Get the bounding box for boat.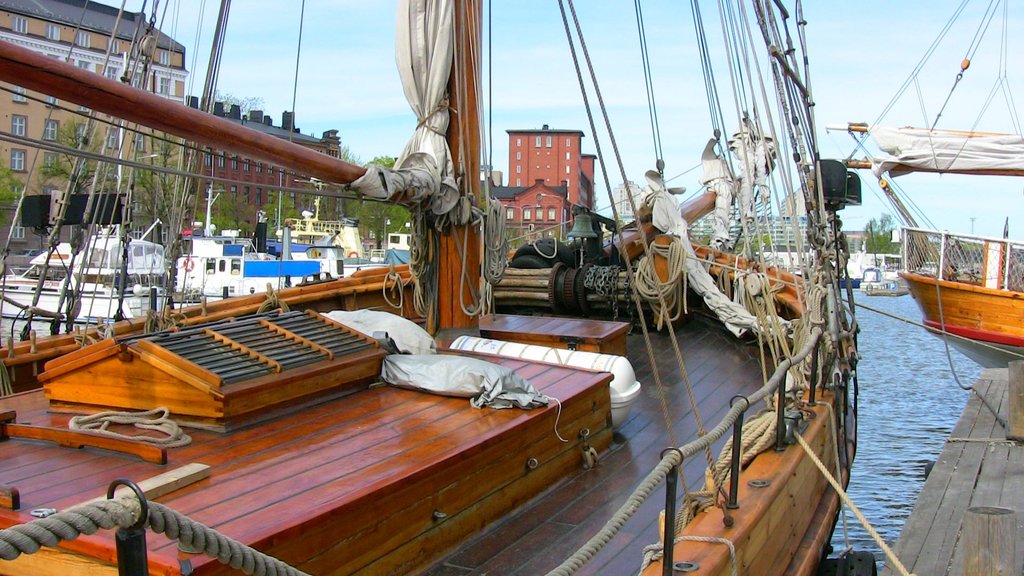
[x1=860, y1=272, x2=915, y2=298].
